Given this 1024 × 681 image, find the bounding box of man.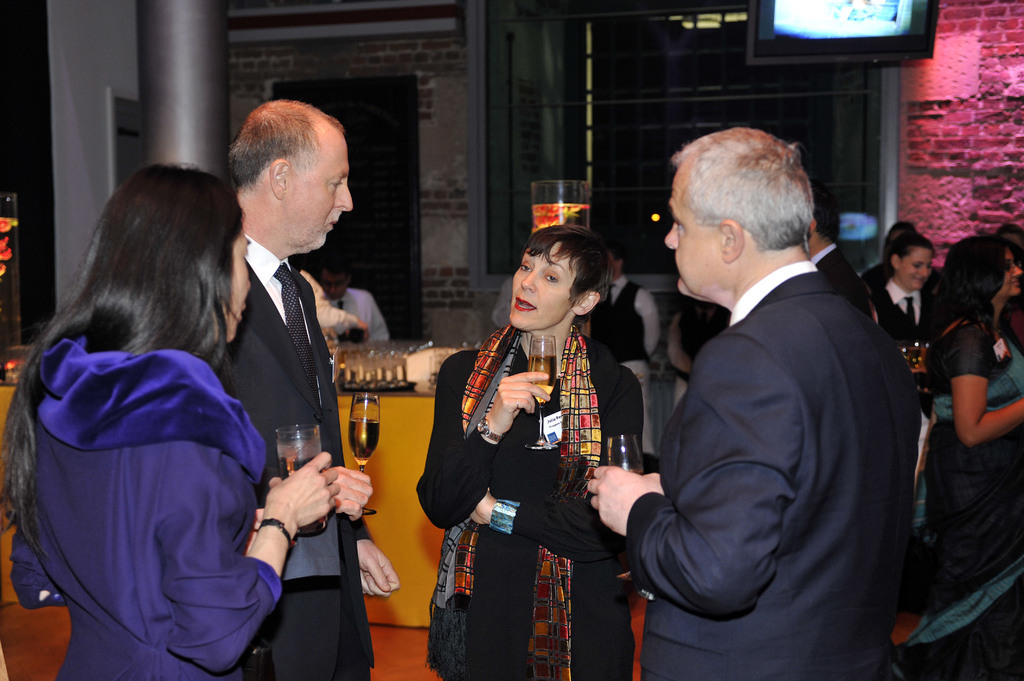
bbox=(214, 101, 397, 680).
